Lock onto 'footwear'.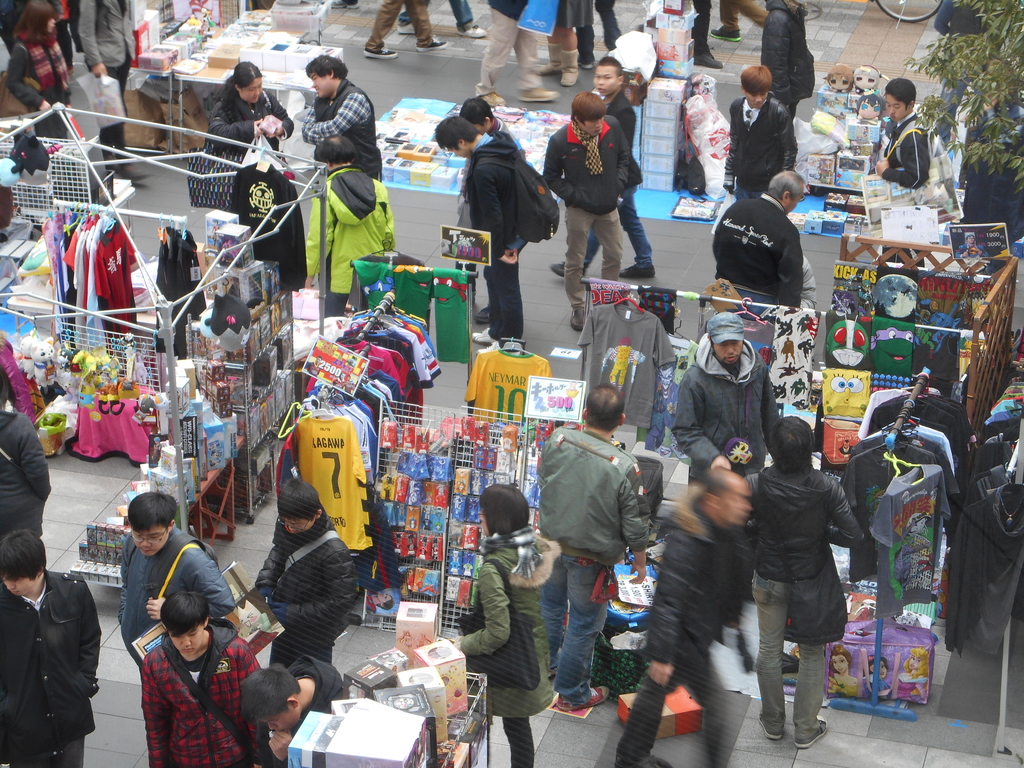
Locked: {"left": 325, "top": 0, "right": 361, "bottom": 11}.
